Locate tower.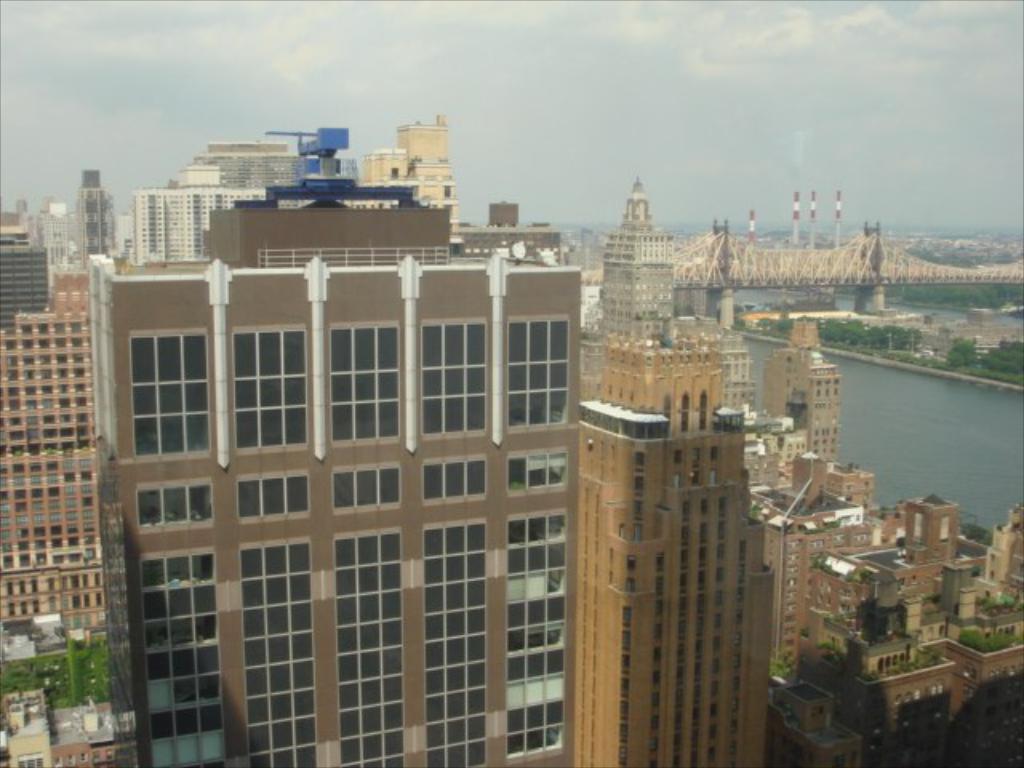
Bounding box: pyautogui.locateOnScreen(0, 229, 51, 330).
